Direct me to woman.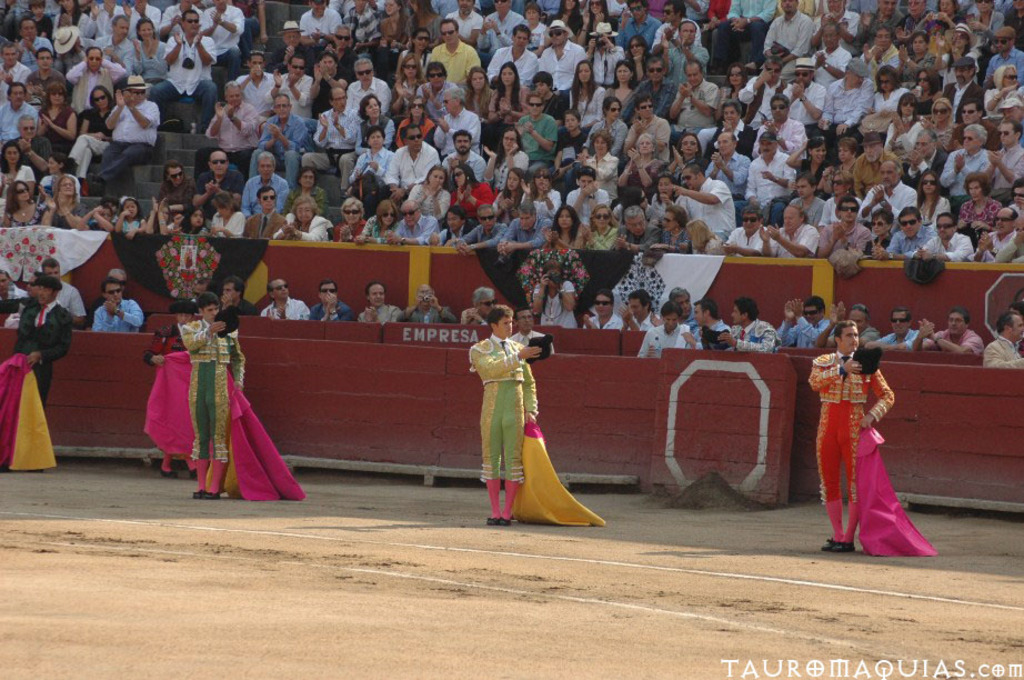
Direction: BBox(355, 91, 392, 157).
